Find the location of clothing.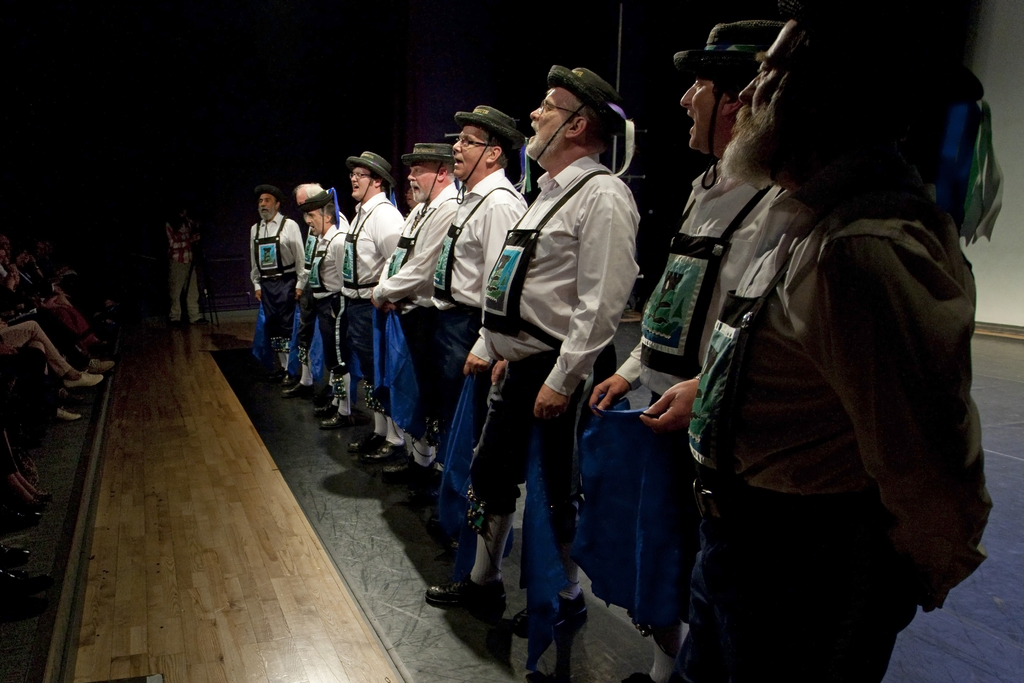
Location: region(486, 90, 650, 550).
